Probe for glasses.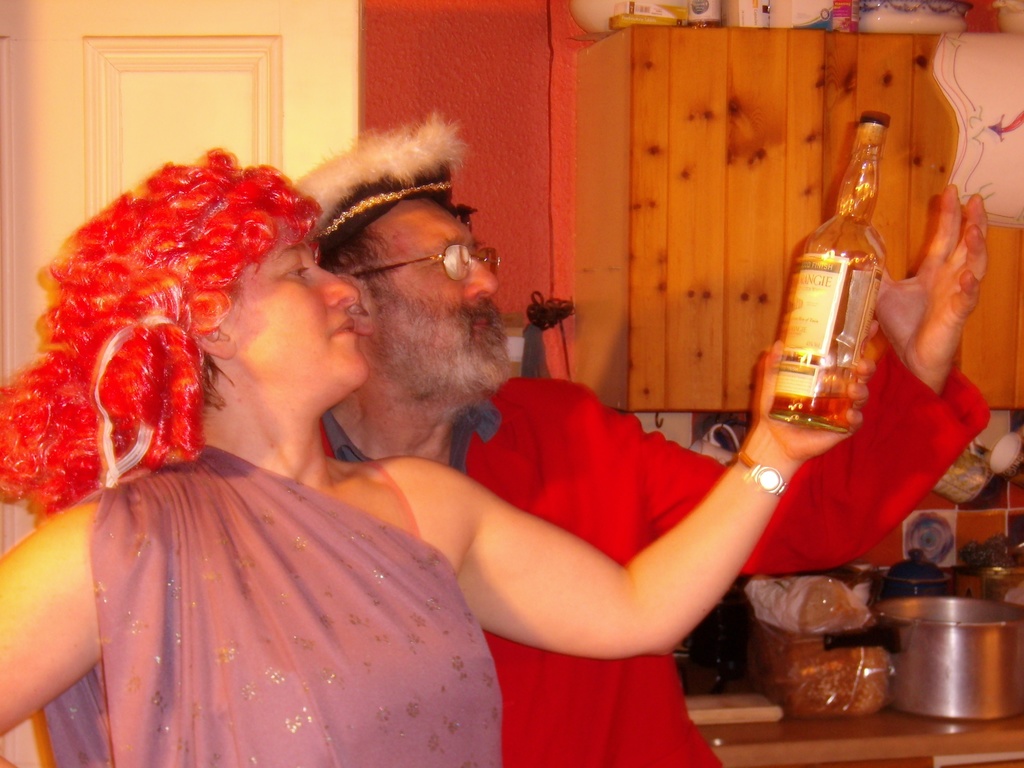
Probe result: box=[304, 235, 490, 291].
